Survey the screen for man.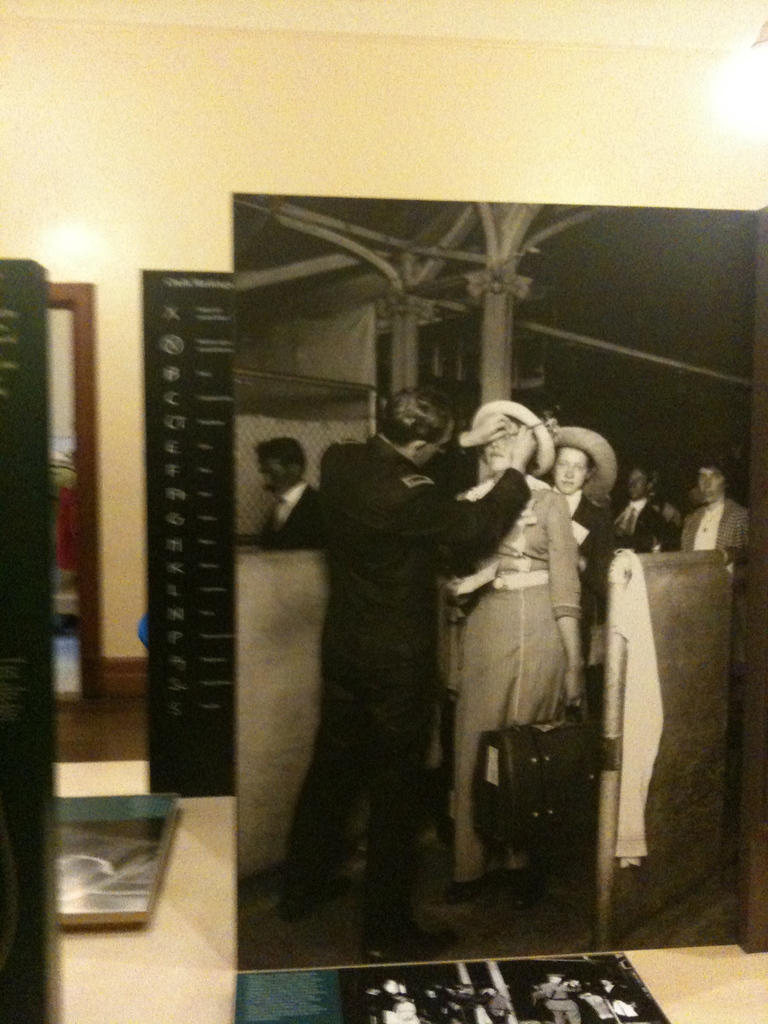
Survey found: rect(254, 435, 326, 548).
